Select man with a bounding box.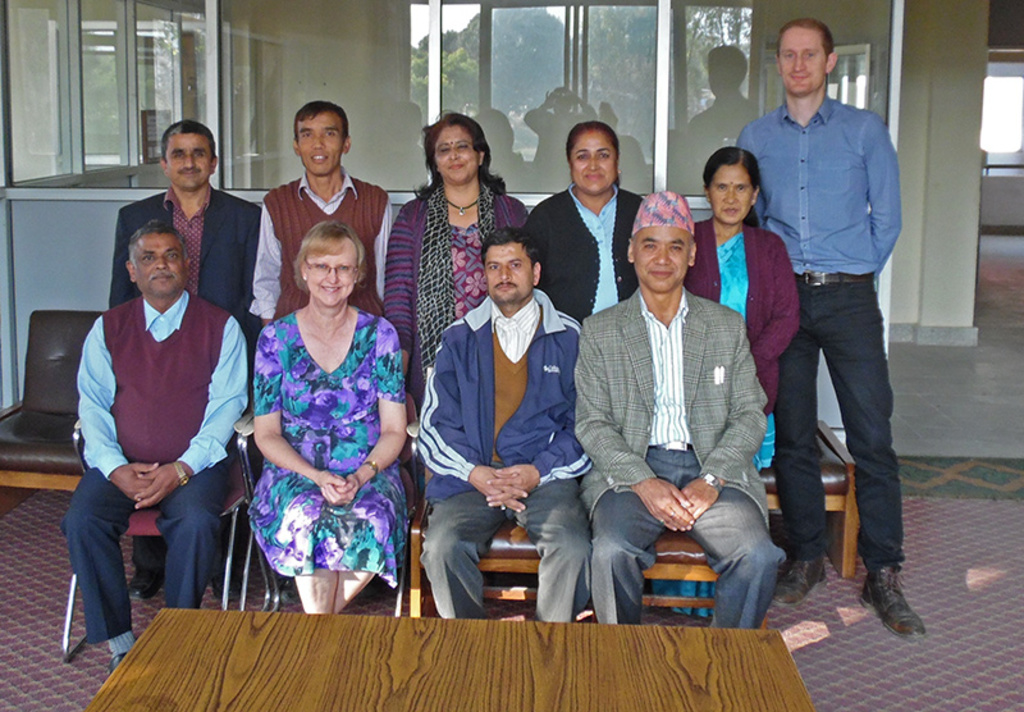
l=732, t=14, r=916, b=640.
